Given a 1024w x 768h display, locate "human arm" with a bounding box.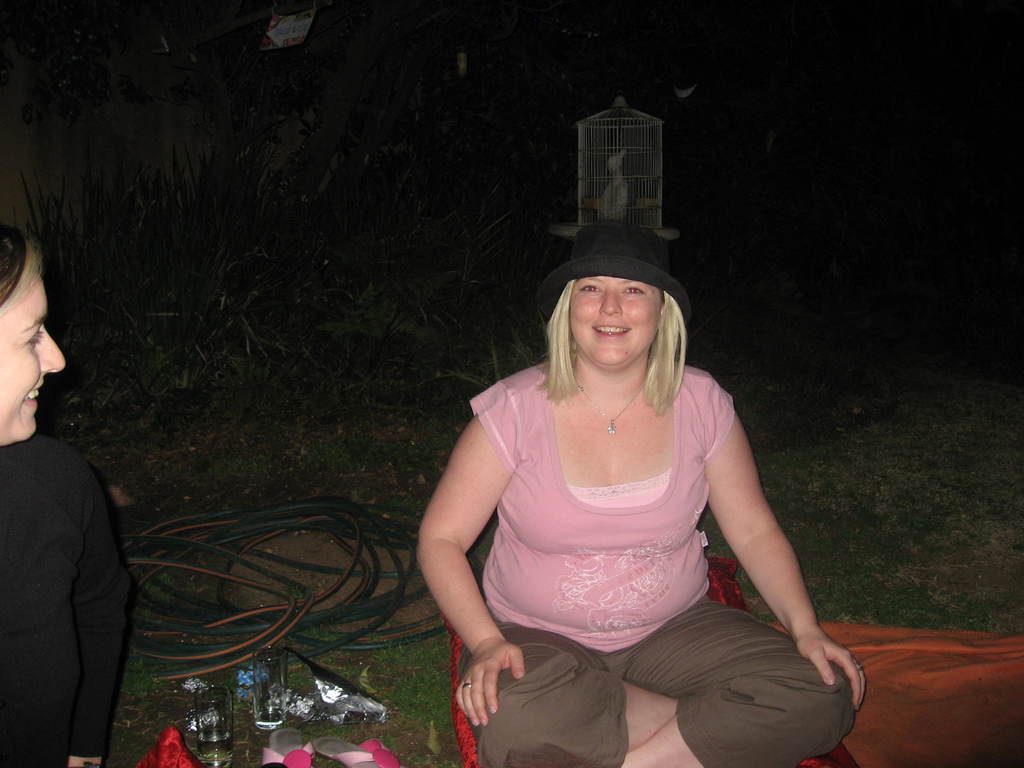
Located: <box>703,376,870,705</box>.
